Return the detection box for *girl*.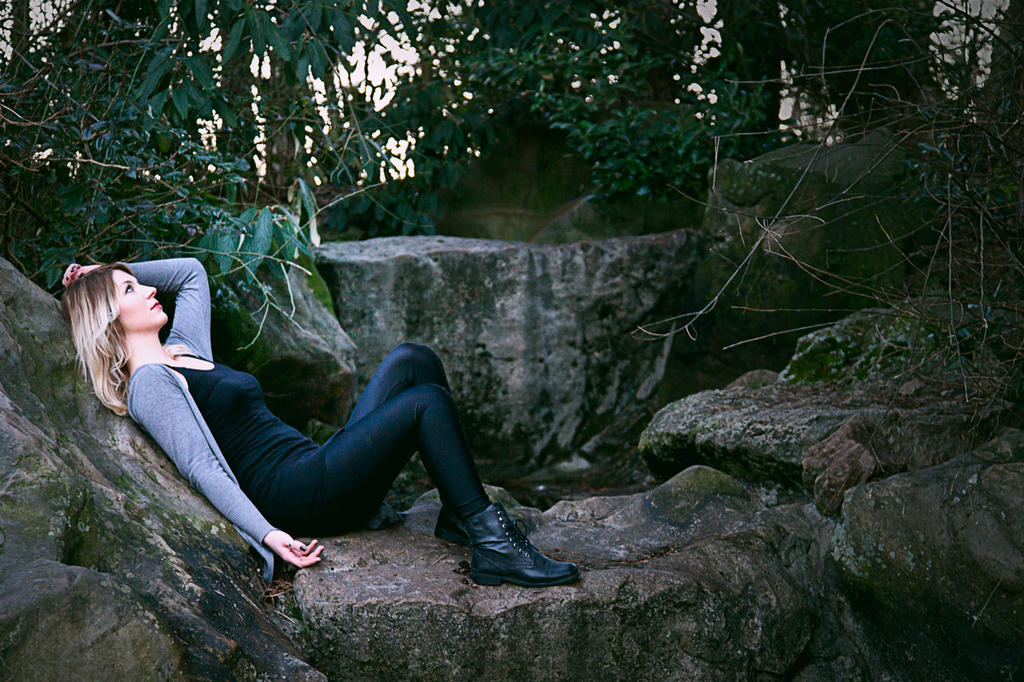
61, 258, 582, 589.
